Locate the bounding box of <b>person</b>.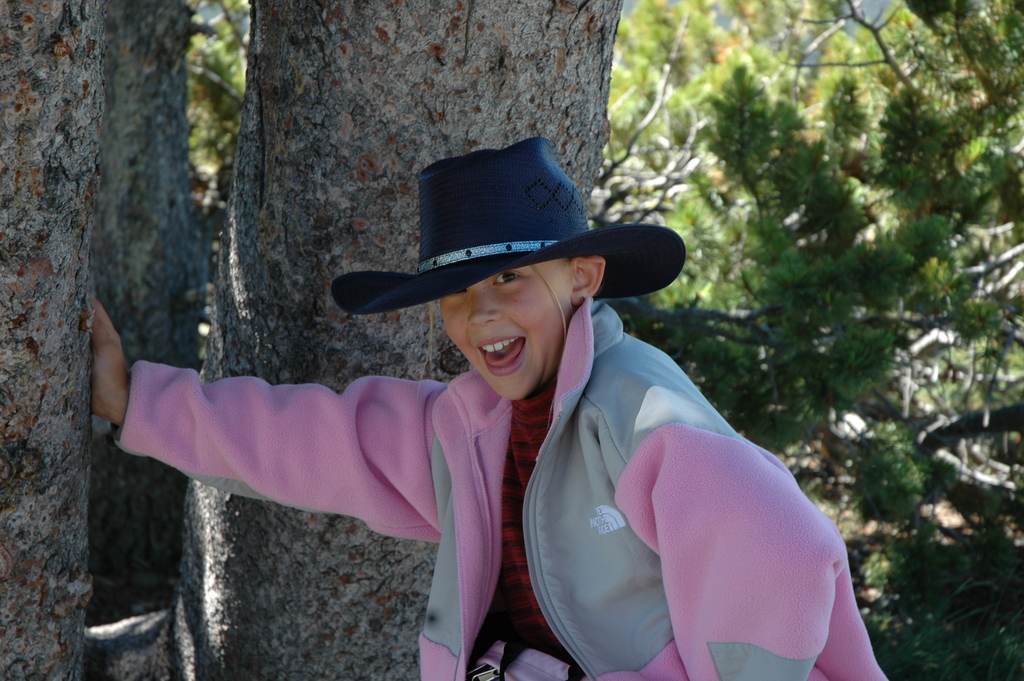
Bounding box: {"x1": 190, "y1": 156, "x2": 865, "y2": 637}.
